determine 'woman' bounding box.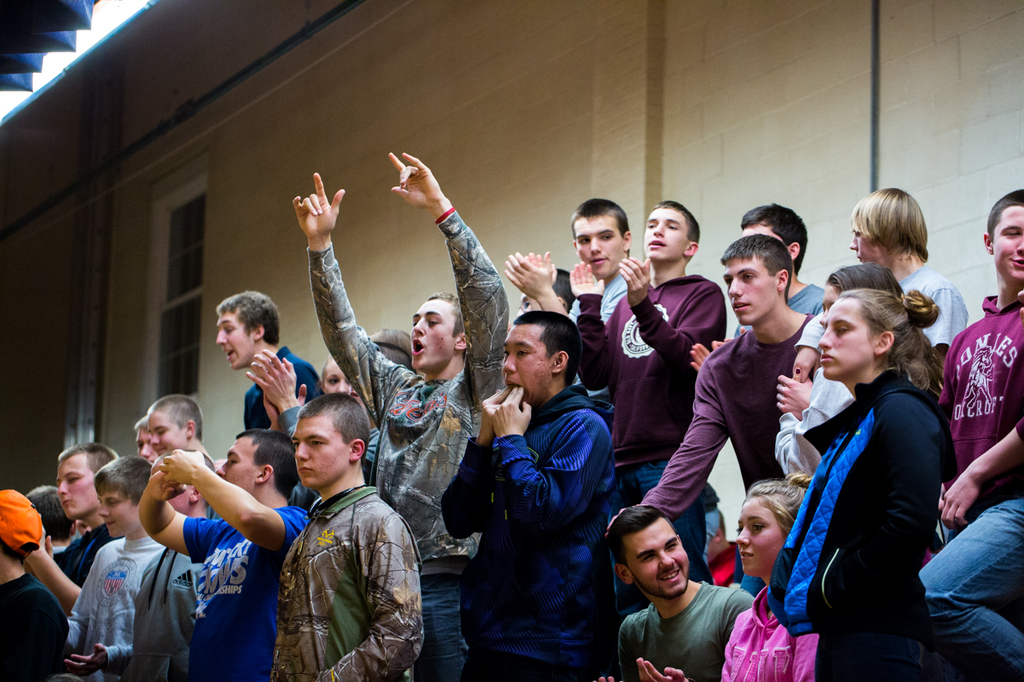
Determined: box(721, 474, 814, 681).
